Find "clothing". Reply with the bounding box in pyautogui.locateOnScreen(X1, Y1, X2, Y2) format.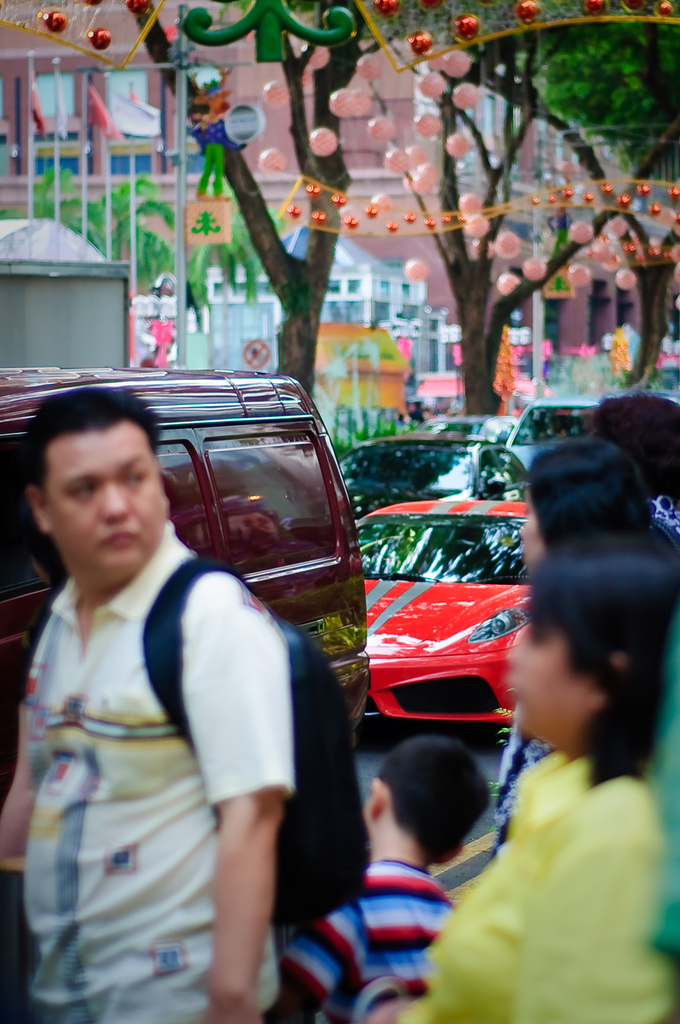
pyautogui.locateOnScreen(274, 862, 466, 1023).
